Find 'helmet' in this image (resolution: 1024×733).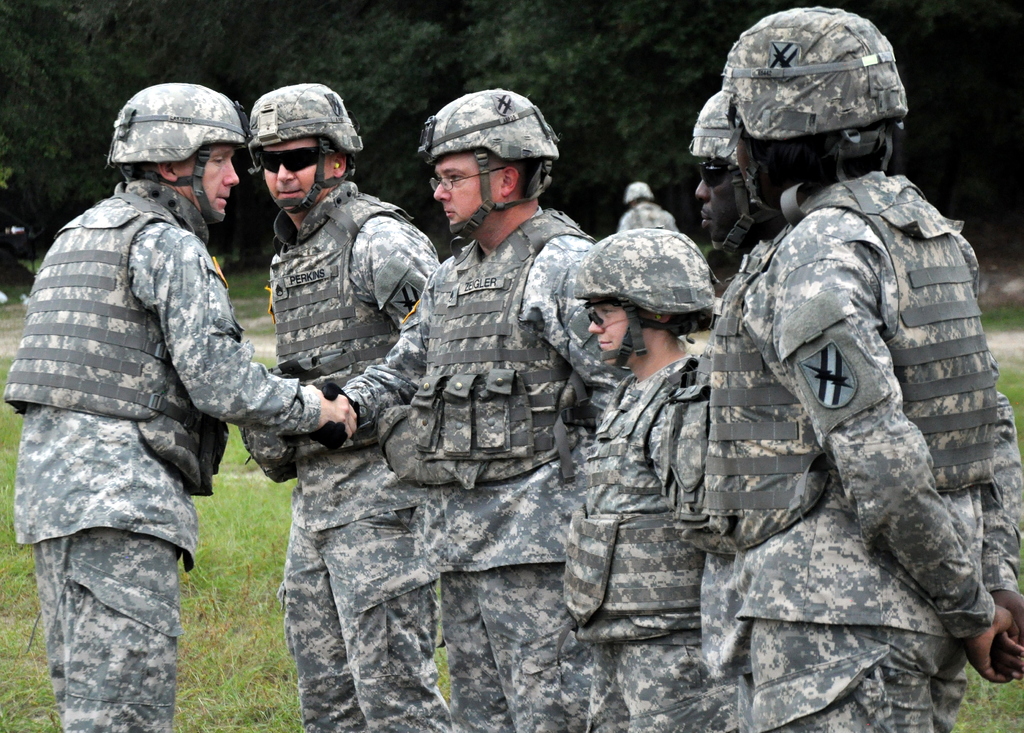
[417, 88, 561, 246].
